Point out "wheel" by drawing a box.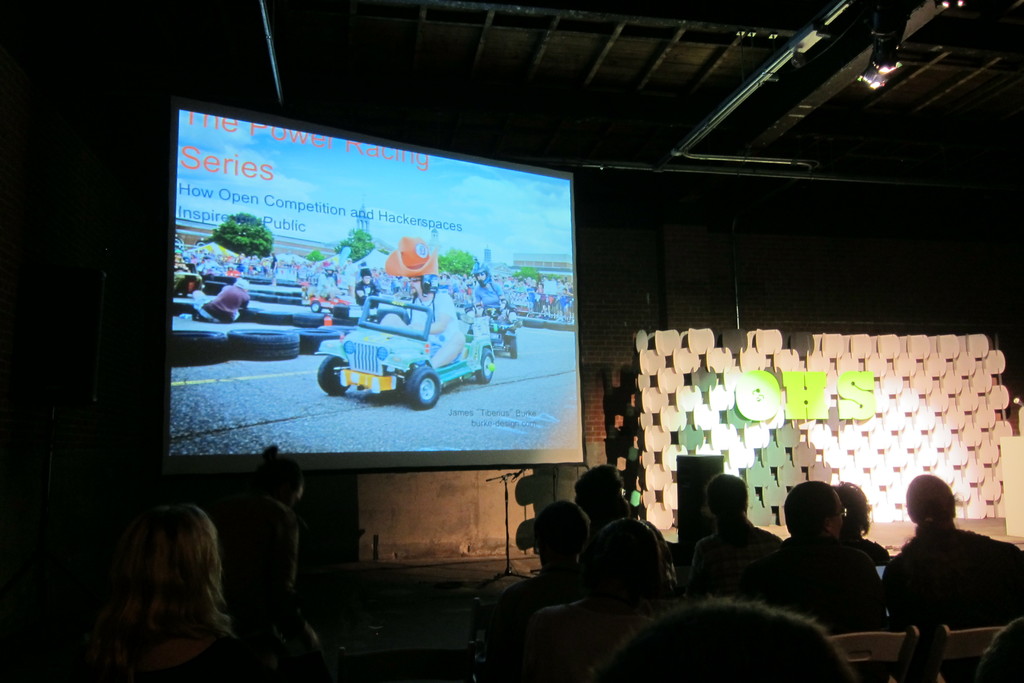
(x1=312, y1=300, x2=321, y2=311).
